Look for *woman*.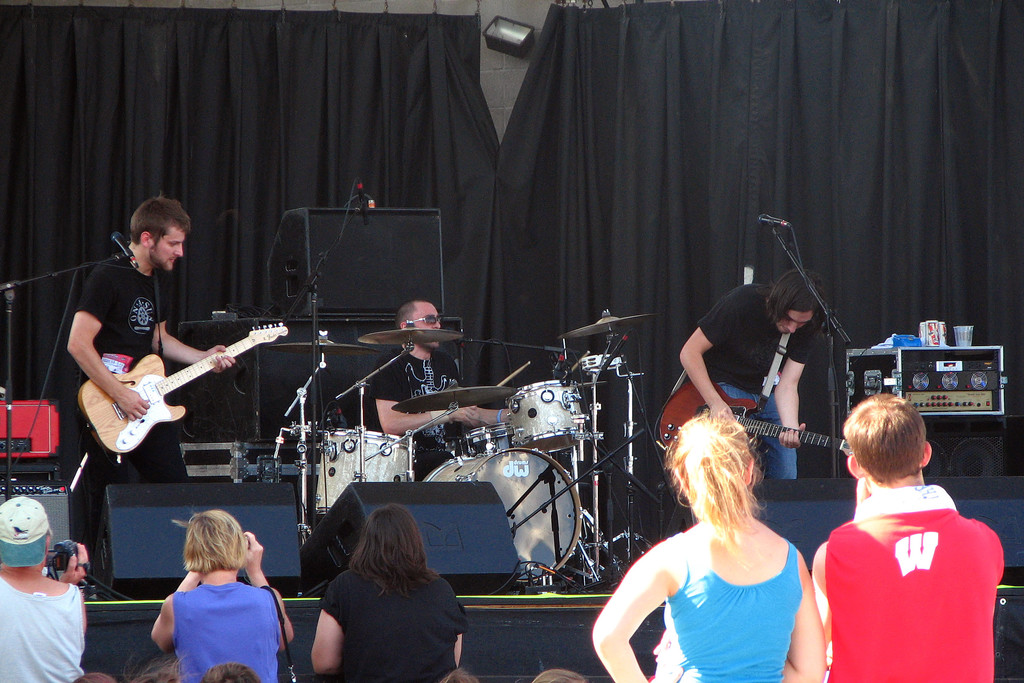
Found: [302, 506, 472, 682].
